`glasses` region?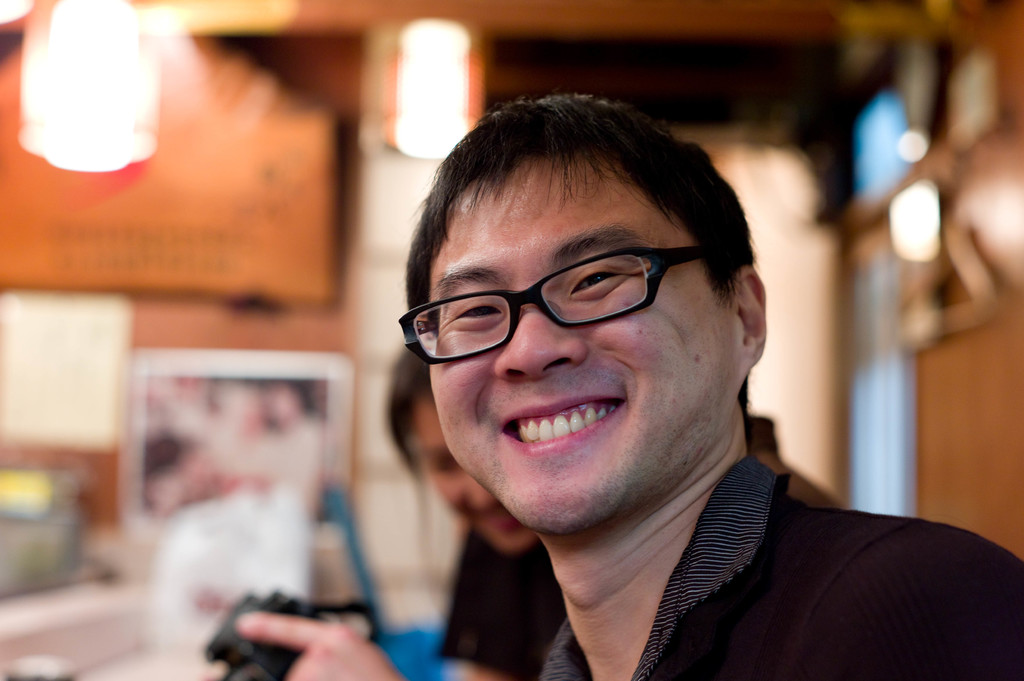
box=[394, 236, 713, 364]
